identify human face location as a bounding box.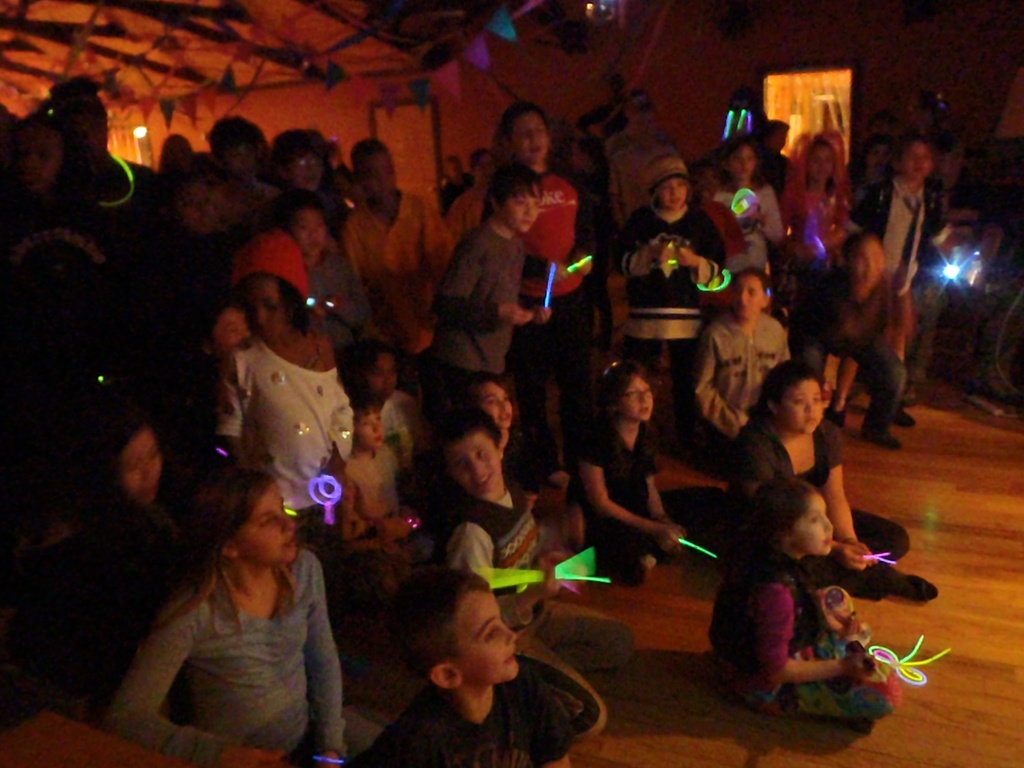
crop(17, 122, 65, 193).
